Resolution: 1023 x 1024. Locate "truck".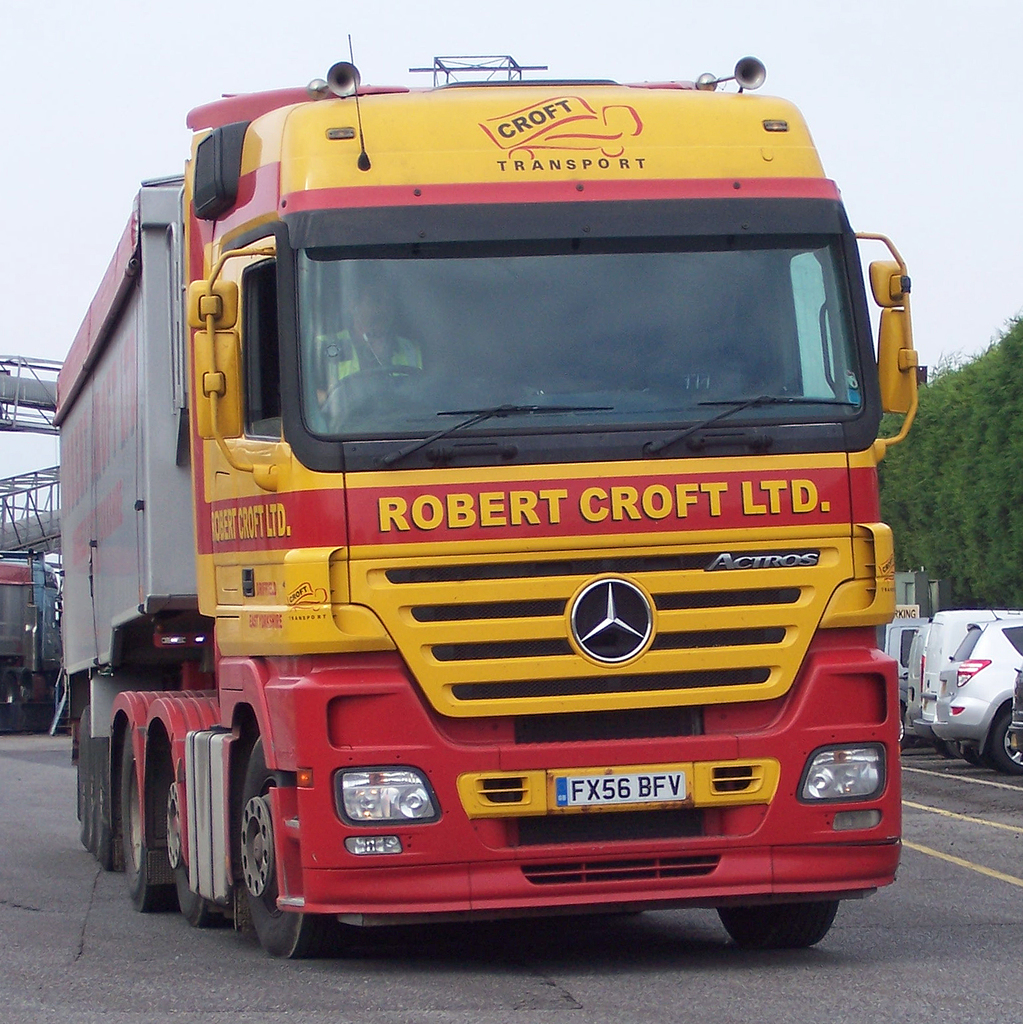
x1=21, y1=24, x2=934, y2=970.
